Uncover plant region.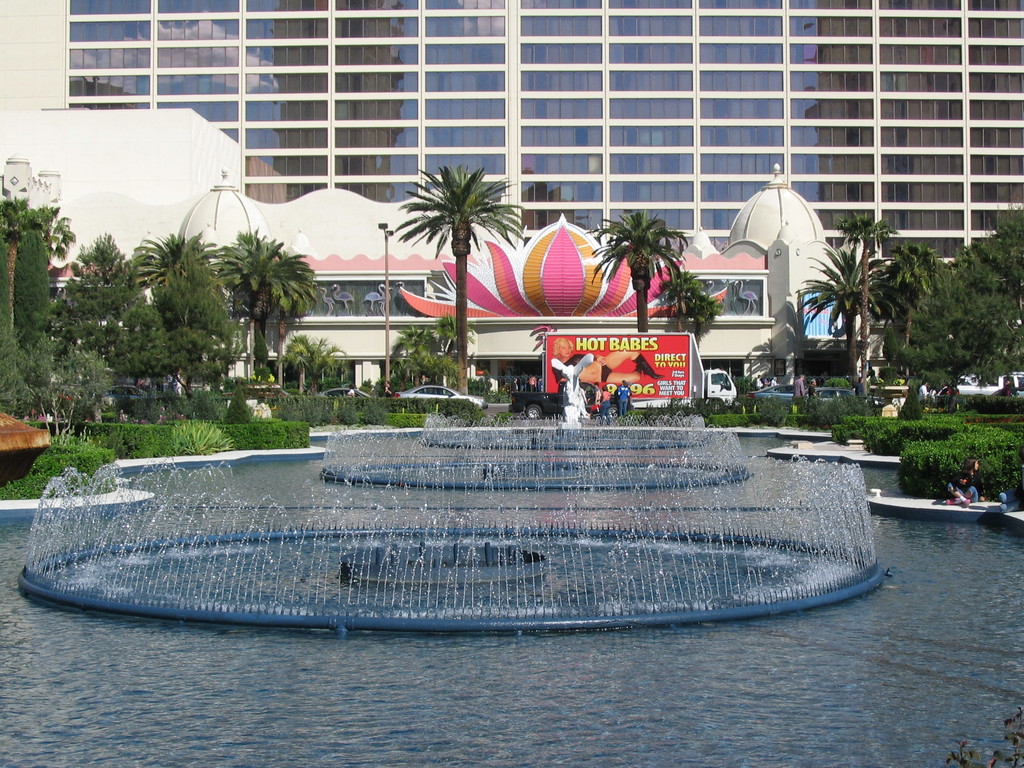
Uncovered: detection(171, 420, 234, 456).
